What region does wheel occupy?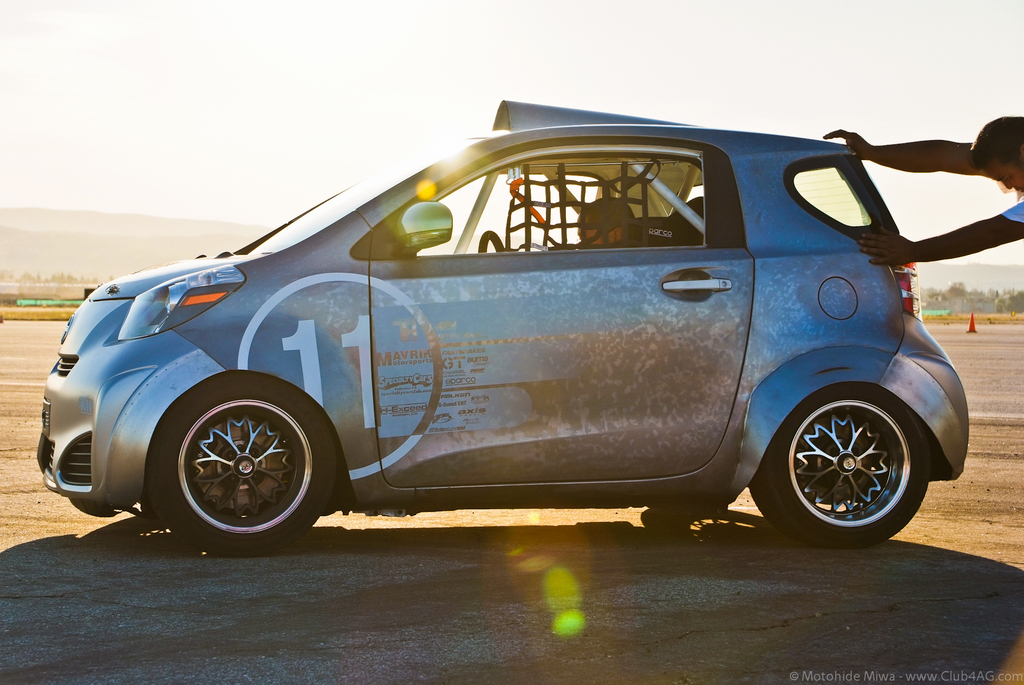
Rect(150, 369, 337, 555).
